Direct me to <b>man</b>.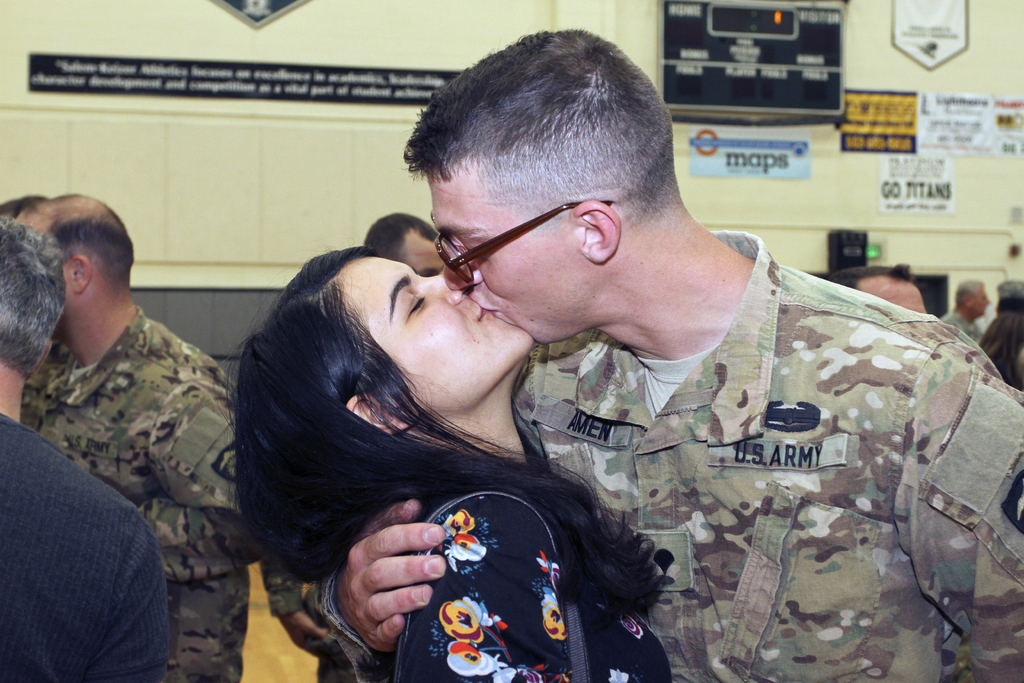
Direction: x1=945, y1=282, x2=1002, y2=342.
